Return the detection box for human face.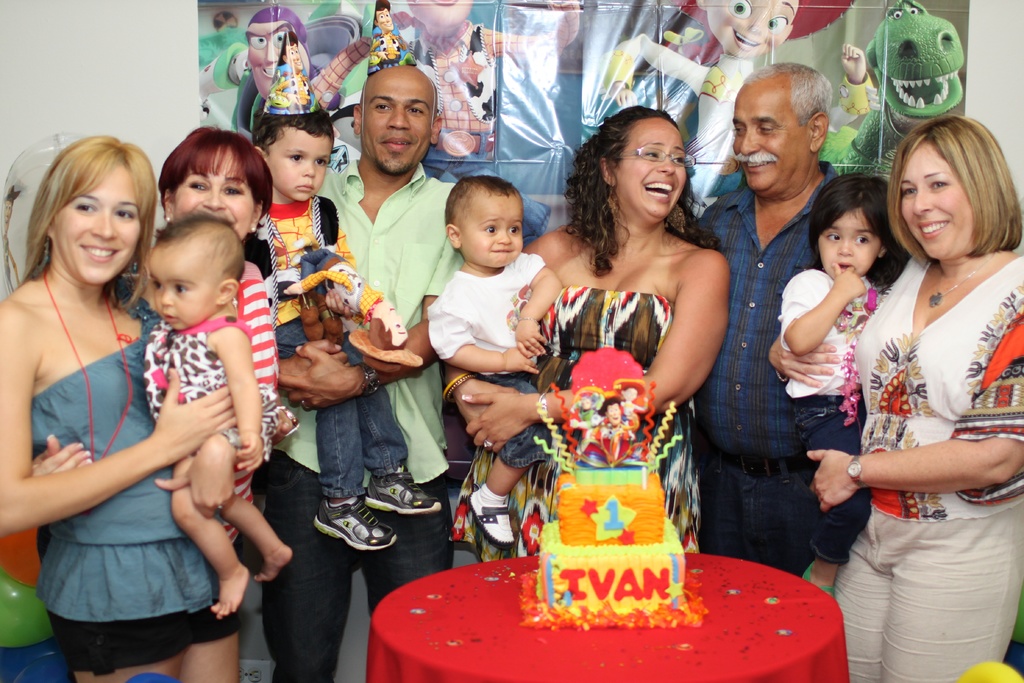
bbox=[614, 115, 689, 220].
